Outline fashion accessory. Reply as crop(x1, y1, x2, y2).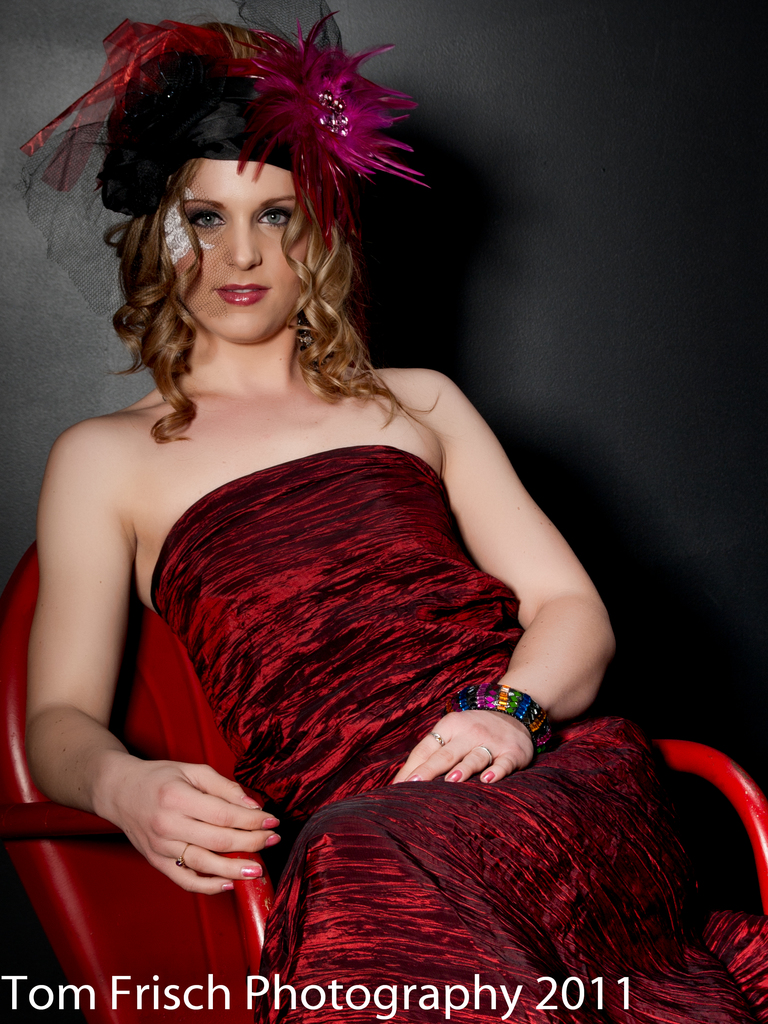
crop(15, 0, 432, 330).
